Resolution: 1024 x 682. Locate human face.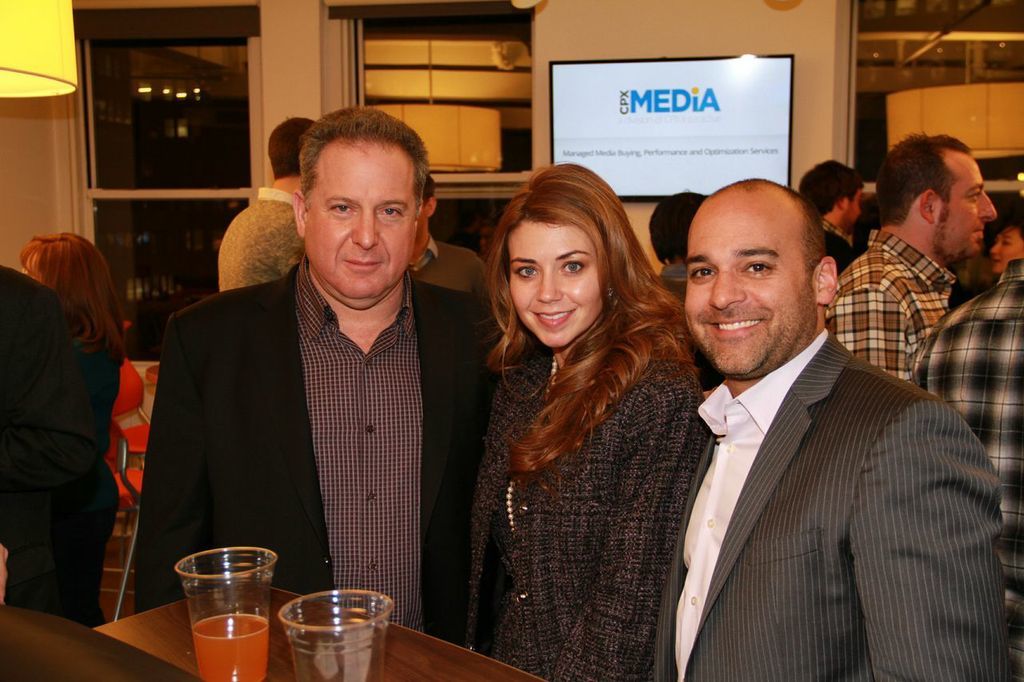
(685, 196, 814, 374).
